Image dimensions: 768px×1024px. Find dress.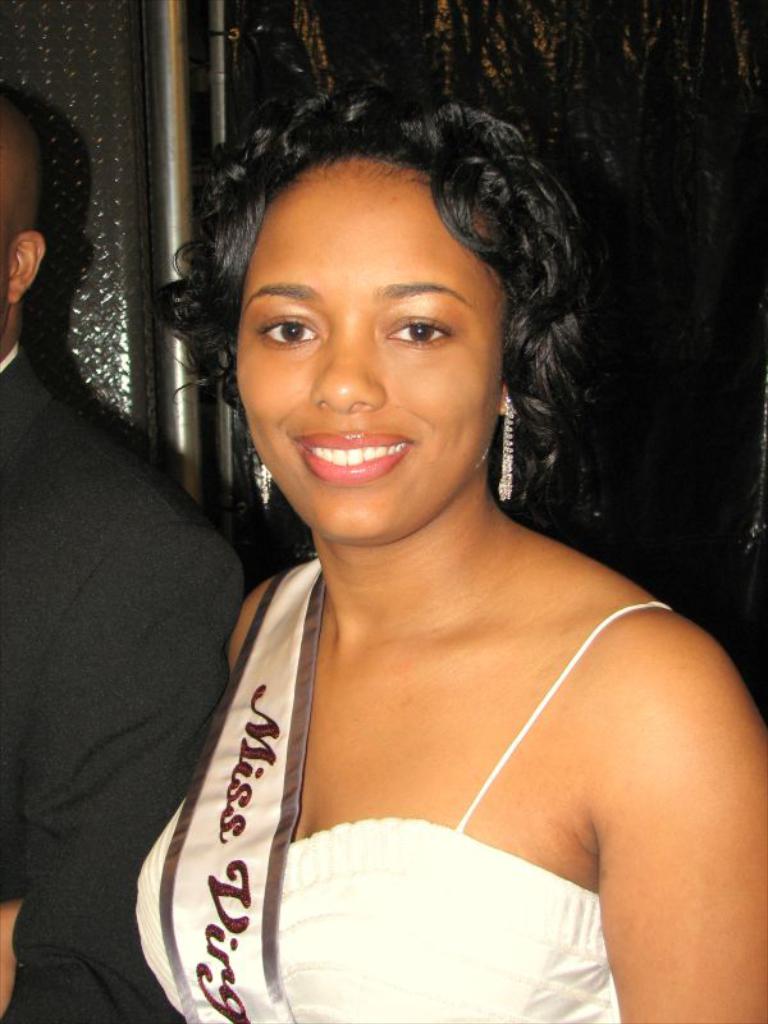
select_region(134, 602, 662, 1023).
